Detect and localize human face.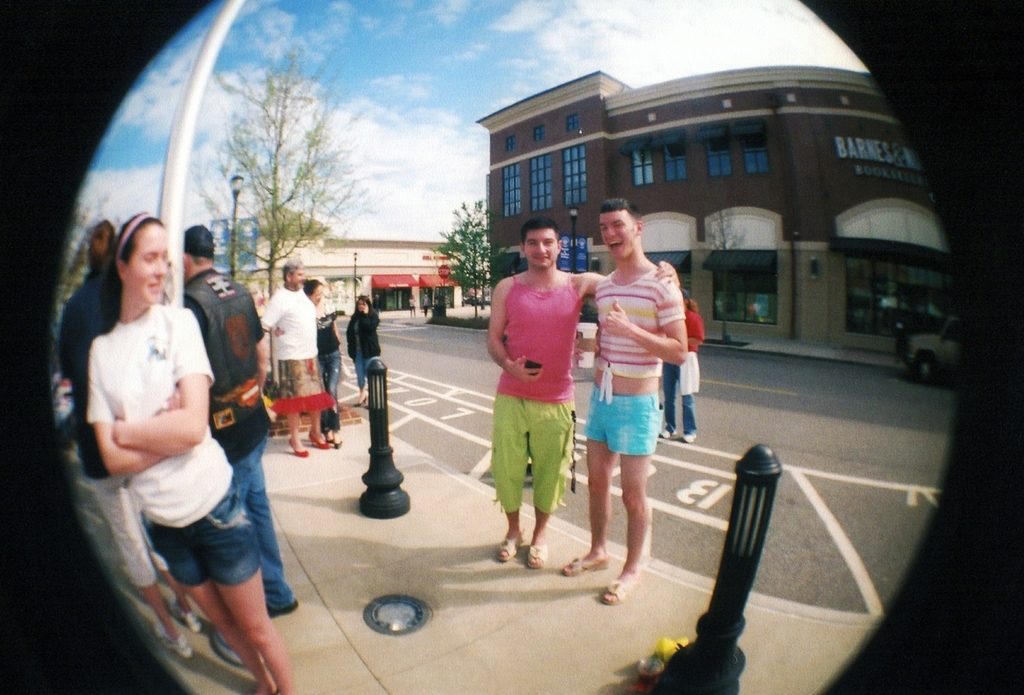
Localized at pyautogui.locateOnScreen(127, 221, 168, 302).
